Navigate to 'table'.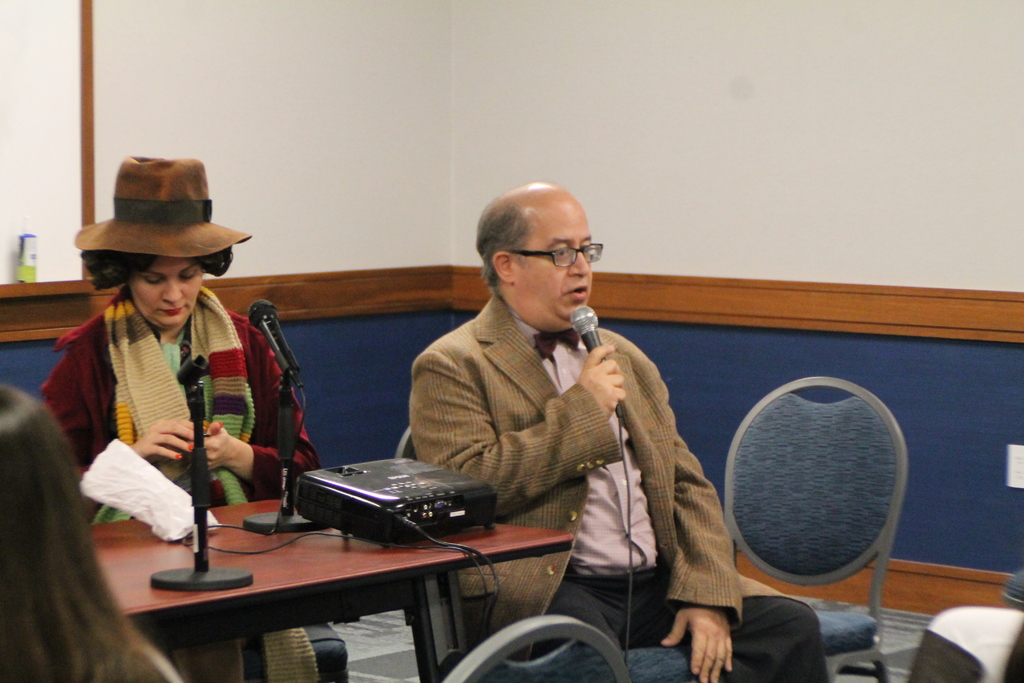
Navigation target: bbox=[88, 491, 578, 682].
